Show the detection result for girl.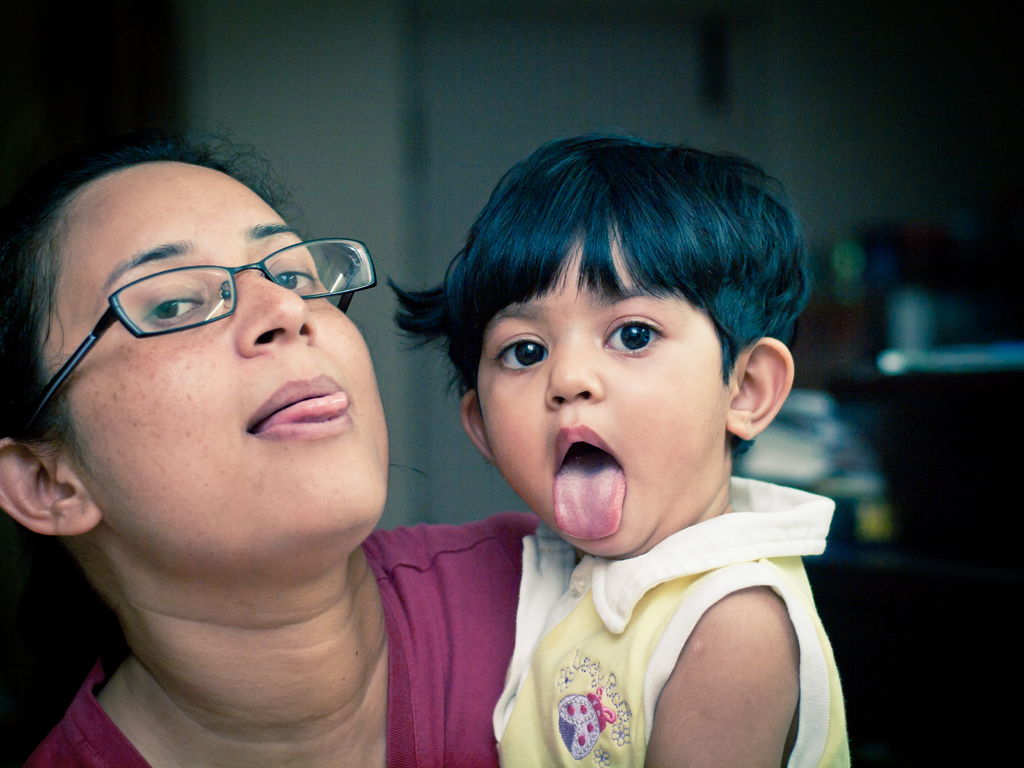
bbox(387, 132, 855, 767).
